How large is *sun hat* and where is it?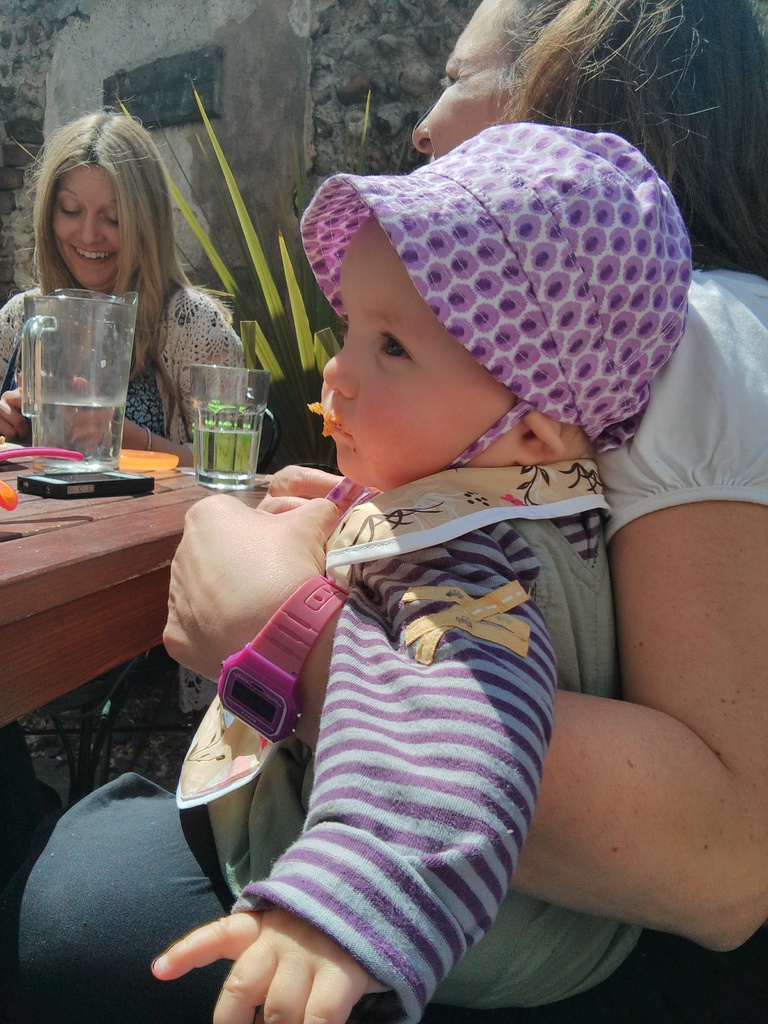
Bounding box: 292, 120, 701, 466.
